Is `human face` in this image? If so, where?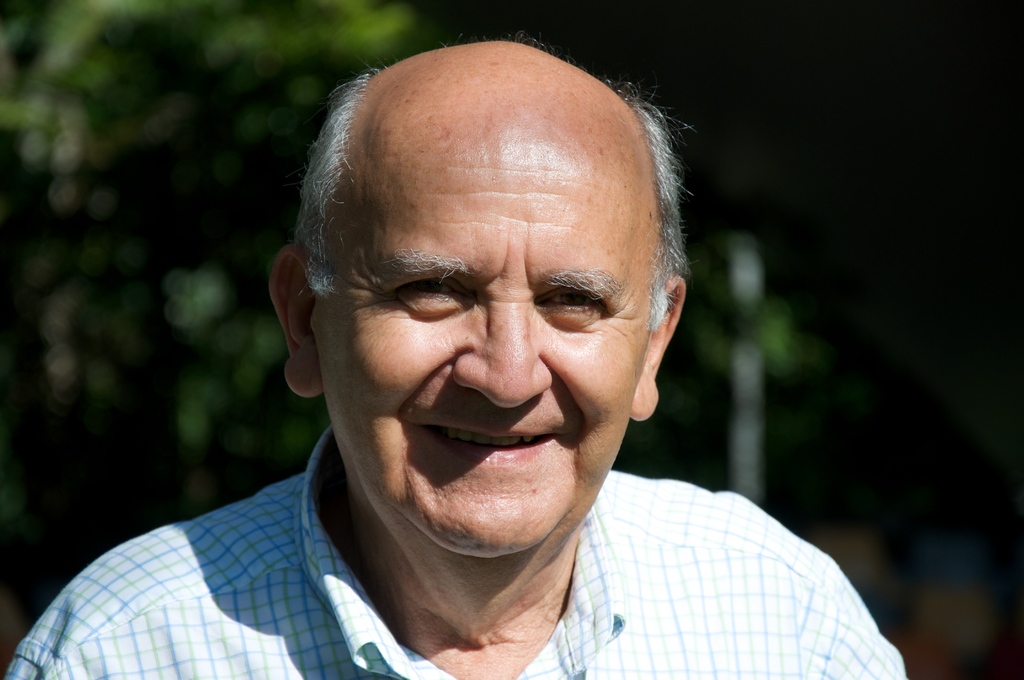
Yes, at left=316, top=40, right=646, bottom=551.
